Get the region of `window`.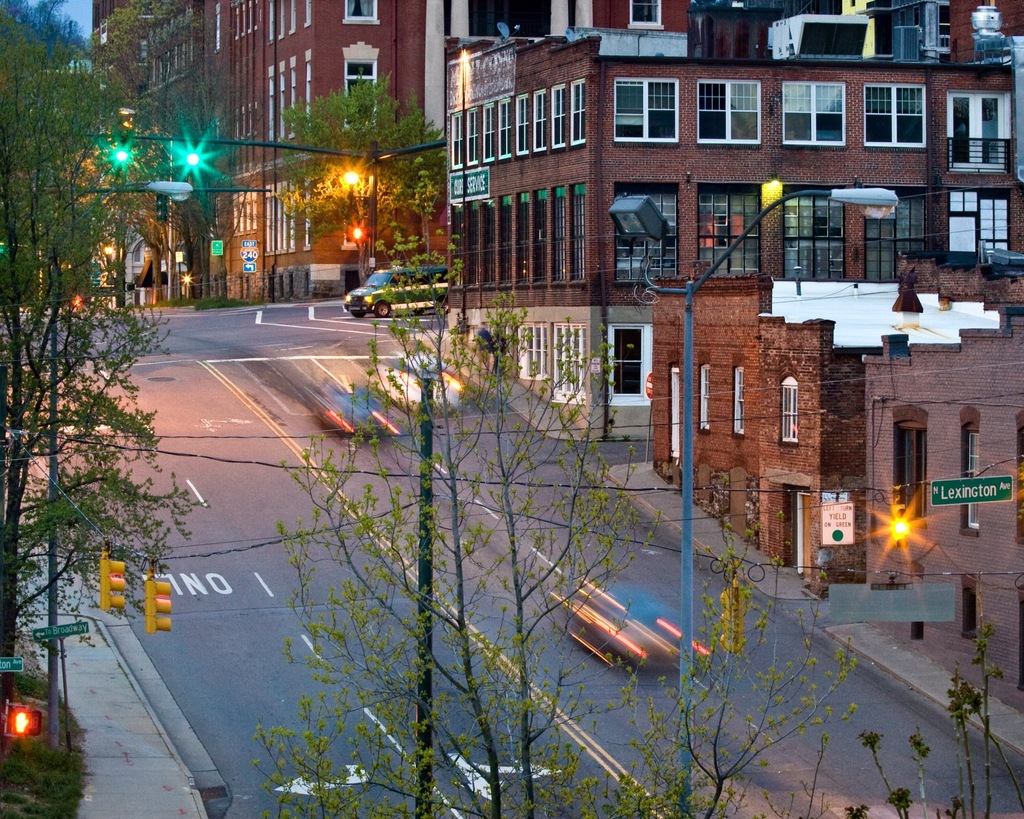
x1=341 y1=0 x2=381 y2=28.
